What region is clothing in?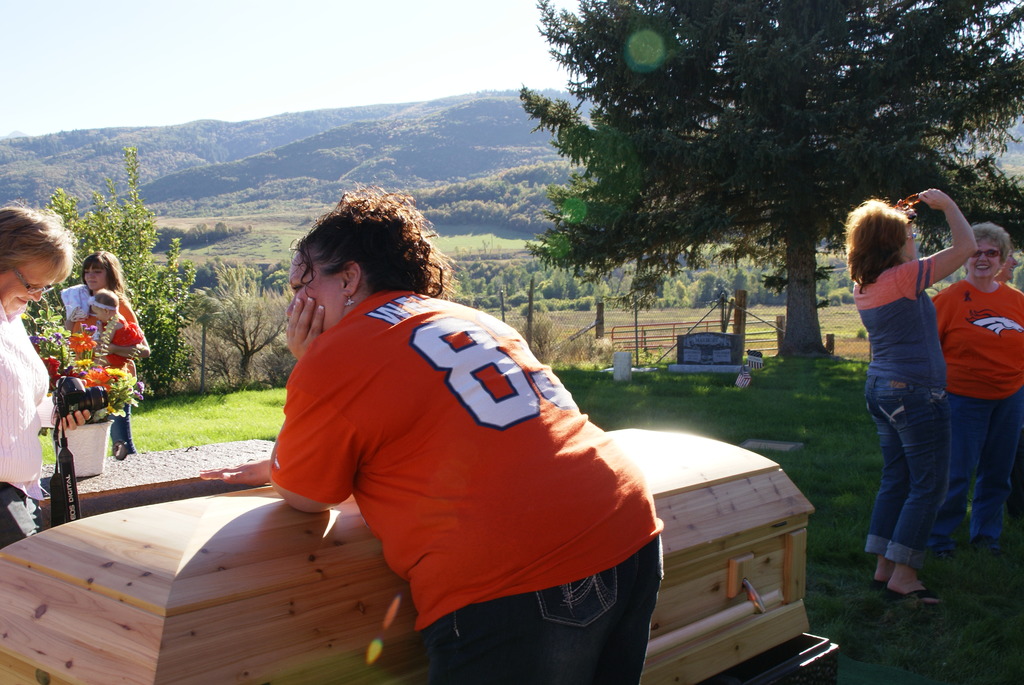
locate(95, 316, 145, 368).
